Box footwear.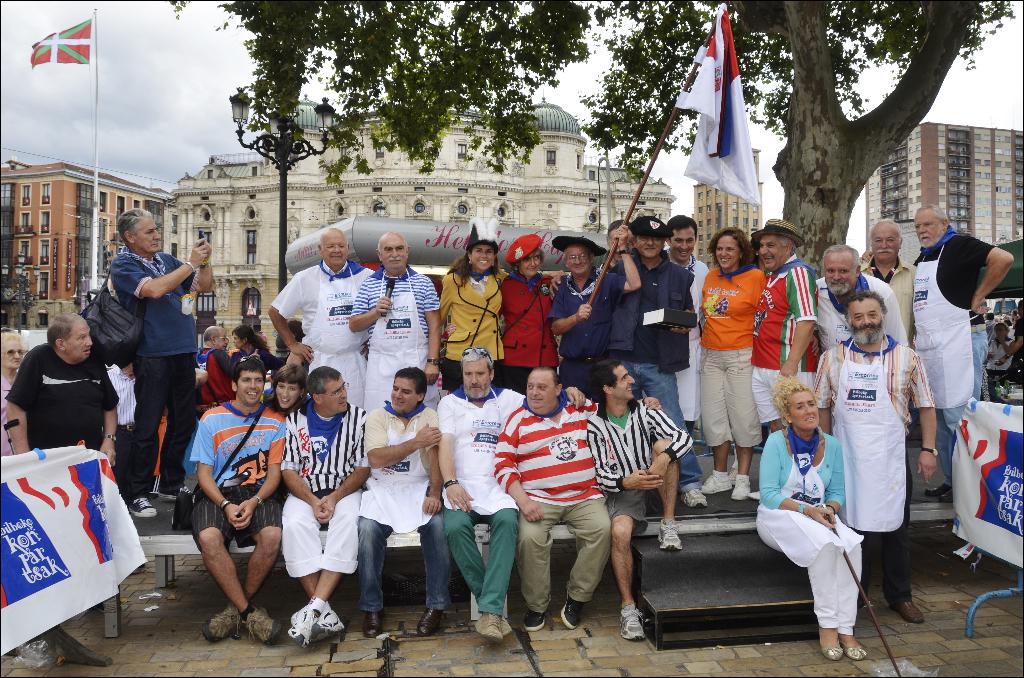
(left=368, top=614, right=385, bottom=638).
